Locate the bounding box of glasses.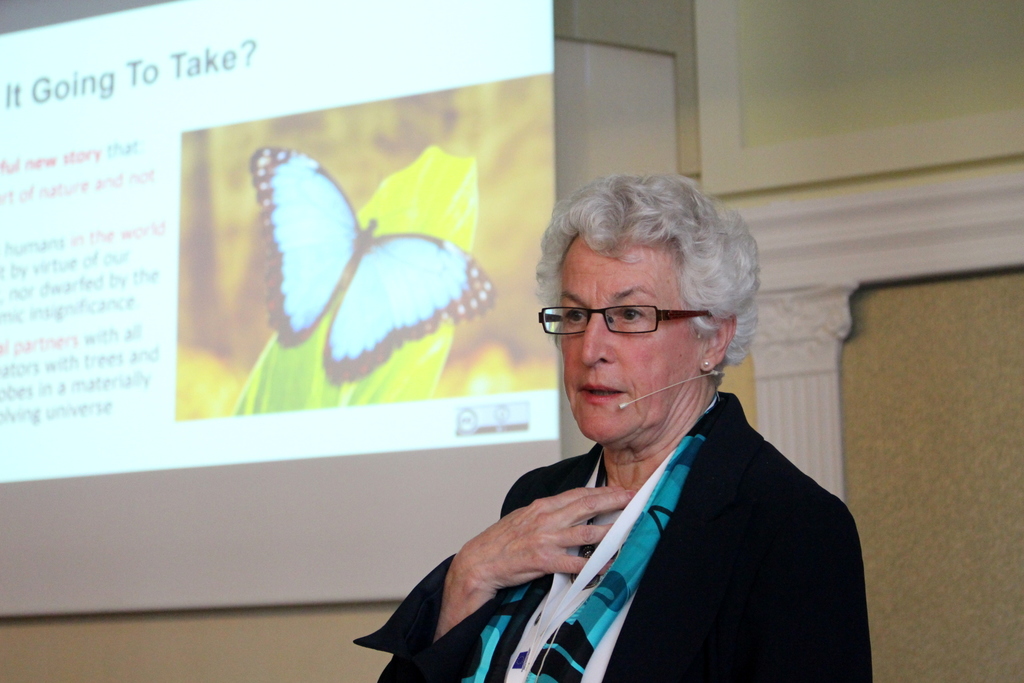
Bounding box: x1=535, y1=299, x2=712, y2=340.
